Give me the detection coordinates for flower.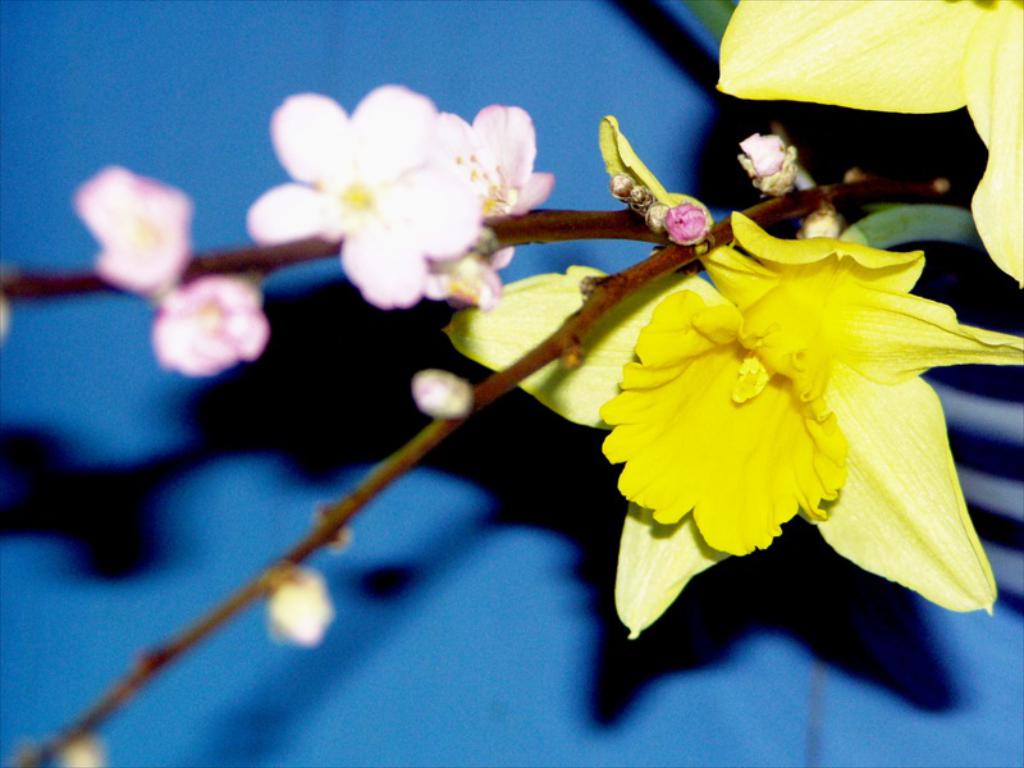
bbox(716, 0, 1023, 294).
